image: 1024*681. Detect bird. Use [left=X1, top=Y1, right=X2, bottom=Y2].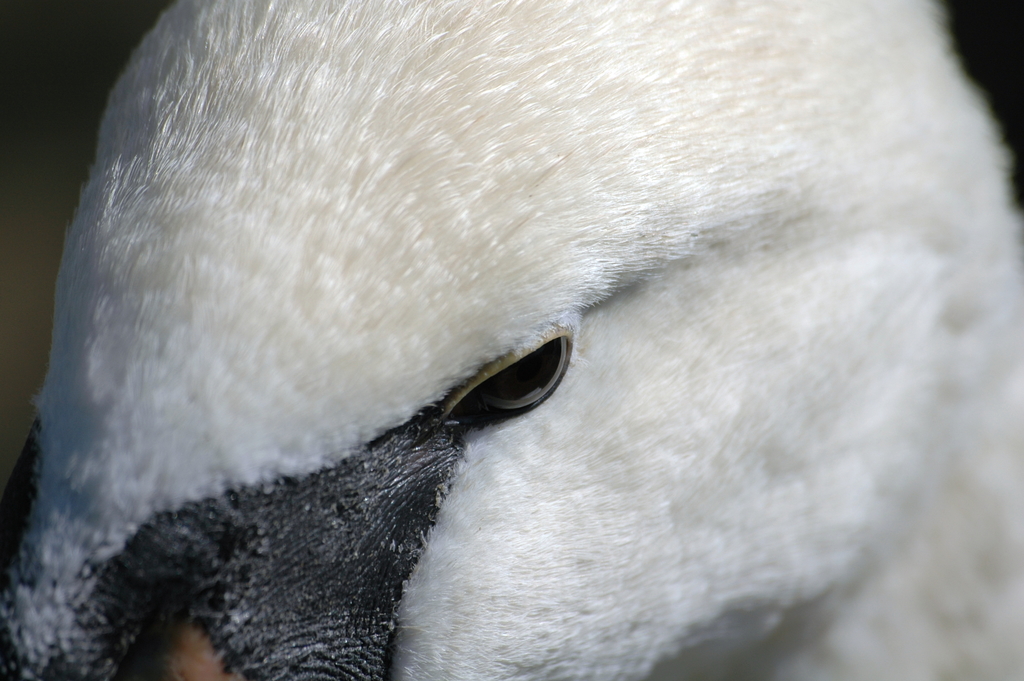
[left=10, top=28, right=1023, bottom=678].
